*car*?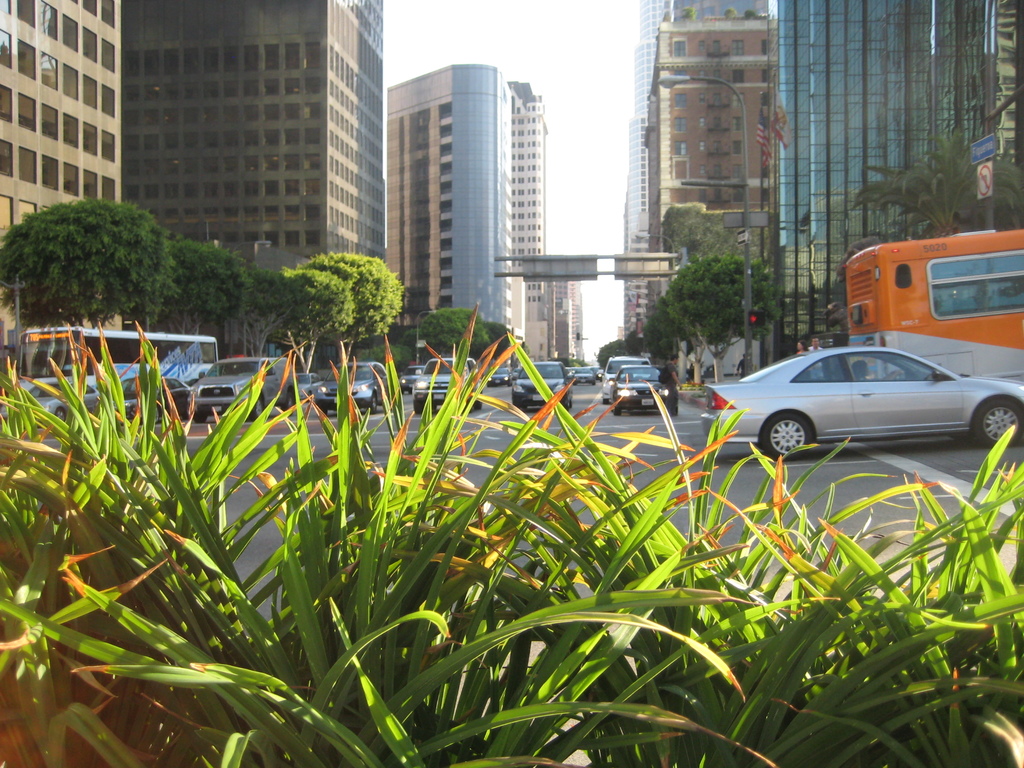
l=111, t=368, r=185, b=424
